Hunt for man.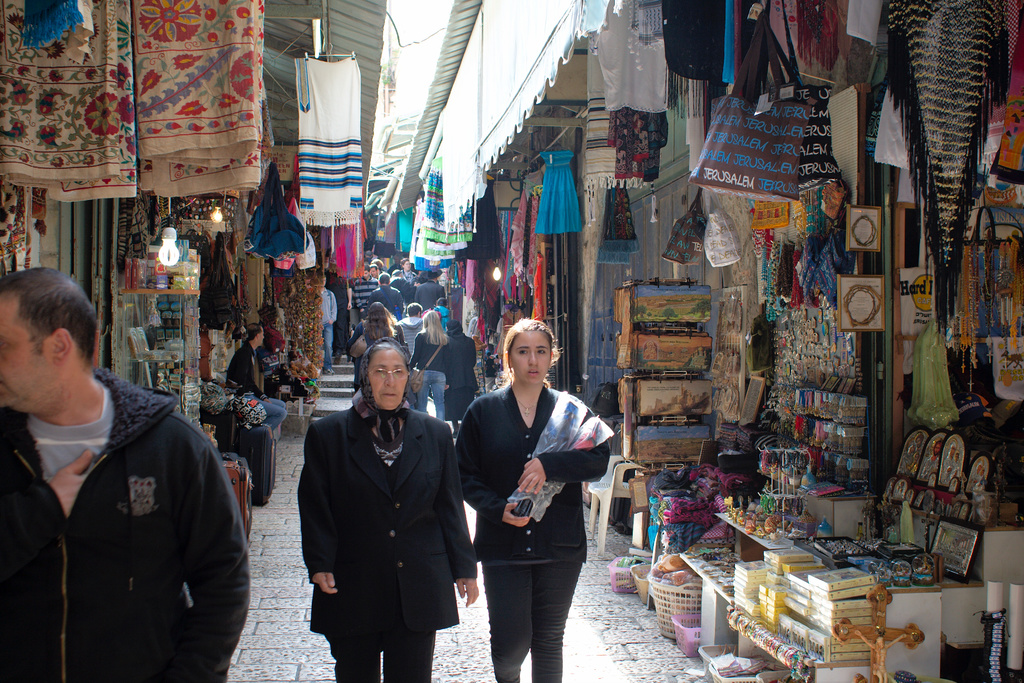
Hunted down at x1=15, y1=282, x2=260, y2=679.
